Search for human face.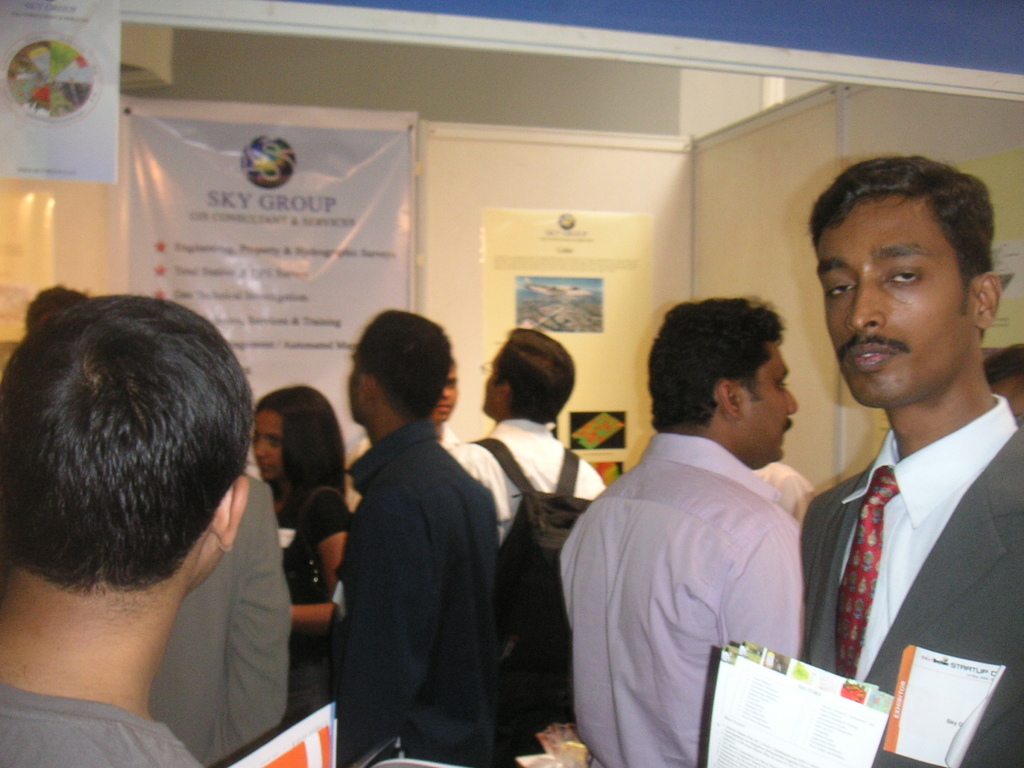
Found at 258/404/291/488.
